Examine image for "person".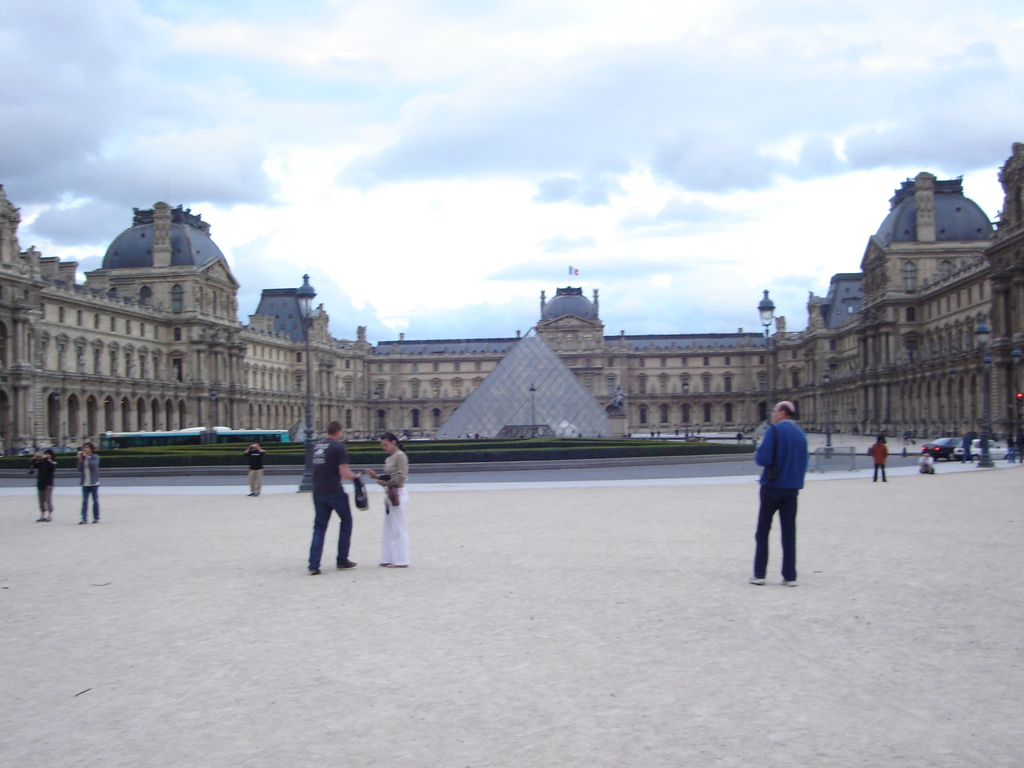
Examination result: x1=244, y1=442, x2=266, y2=502.
